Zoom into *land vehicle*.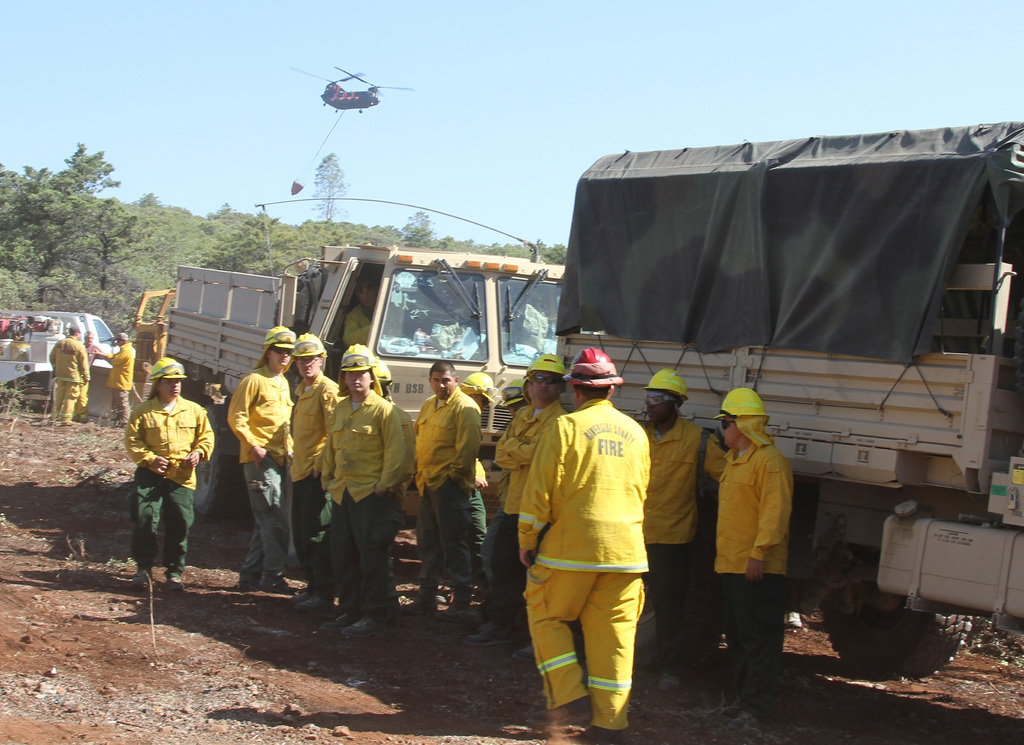
Zoom target: [555, 122, 1021, 679].
